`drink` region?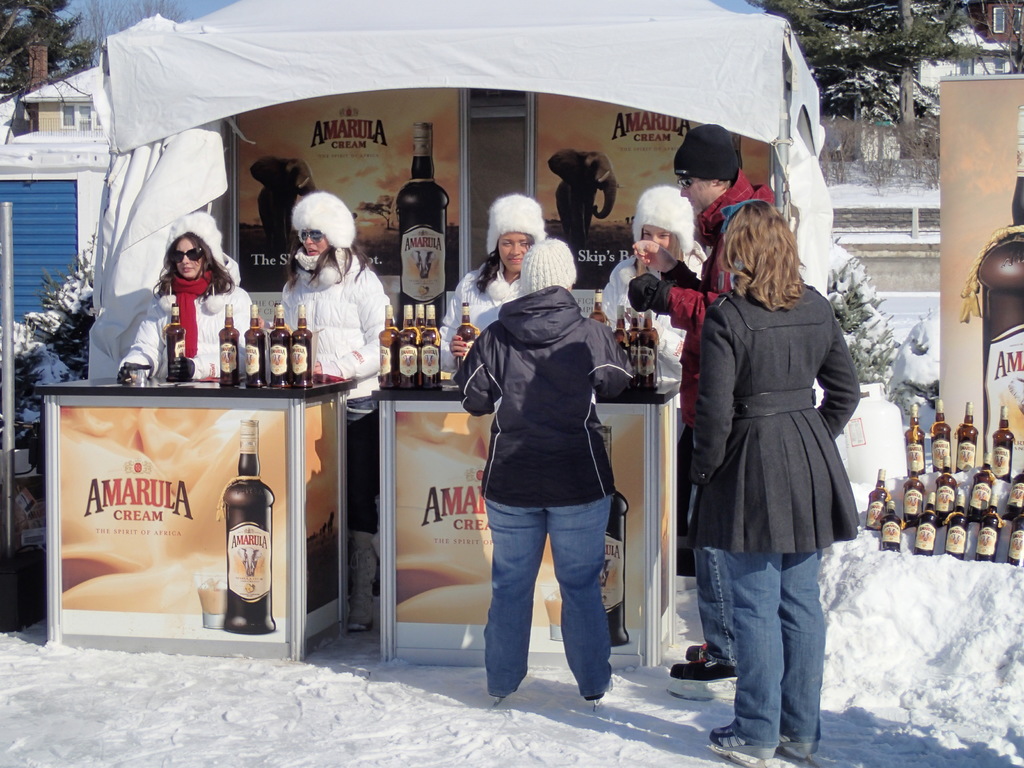
x1=917 y1=508 x2=940 y2=557
